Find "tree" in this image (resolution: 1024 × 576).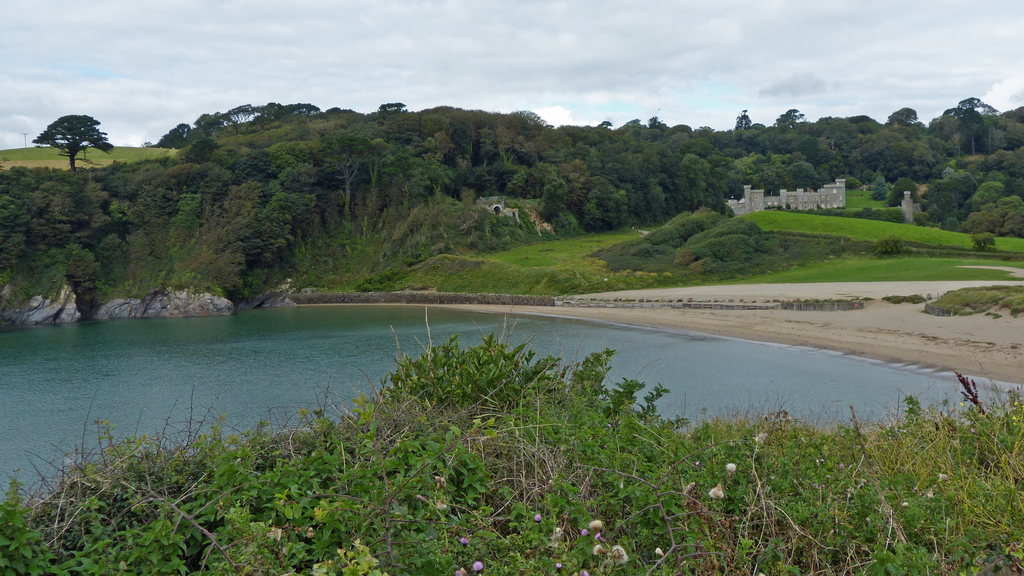
box=[623, 157, 650, 212].
